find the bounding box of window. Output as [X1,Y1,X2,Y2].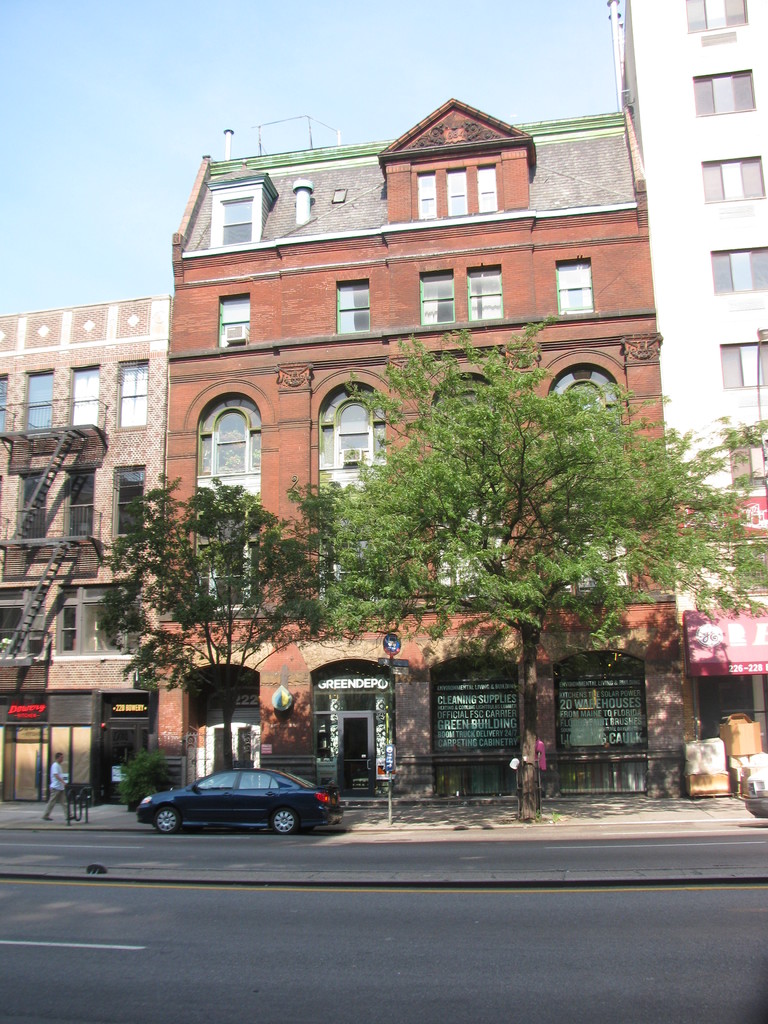
[72,357,100,424].
